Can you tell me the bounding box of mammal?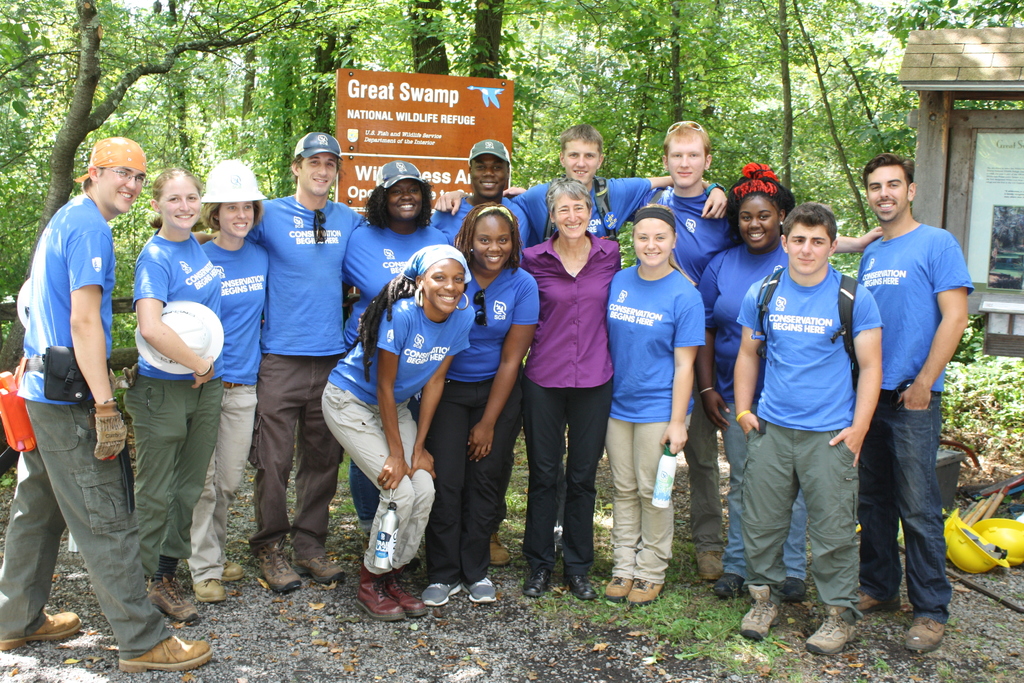
[x1=1, y1=136, x2=213, y2=673].
